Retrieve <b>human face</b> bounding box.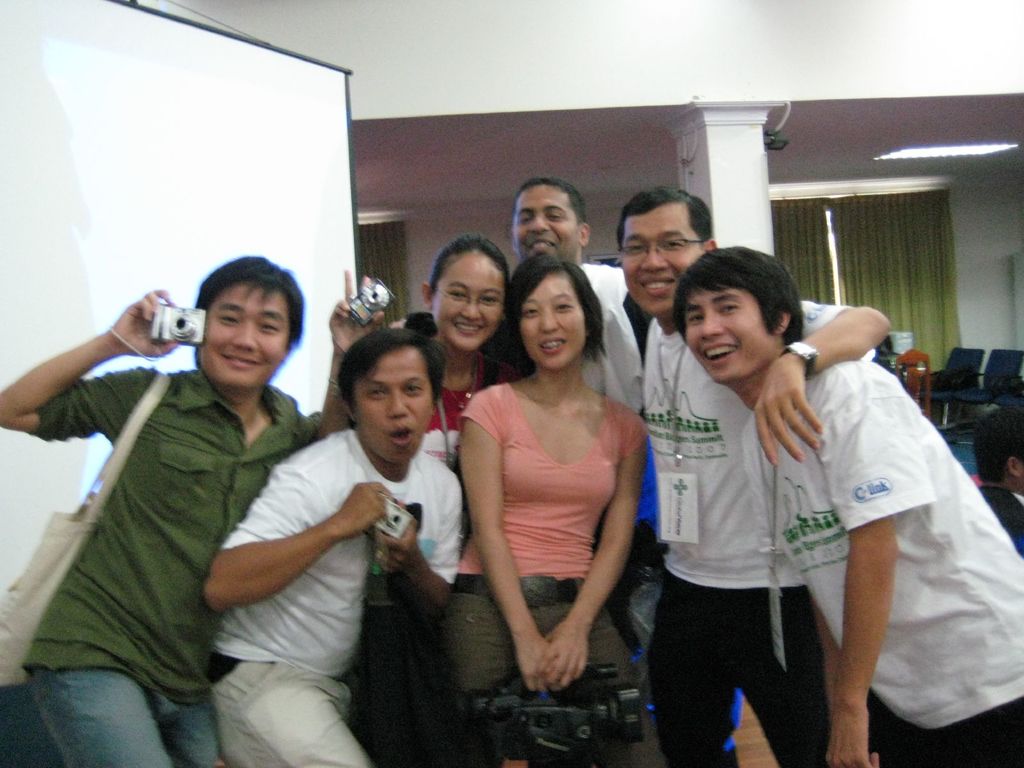
Bounding box: locate(199, 287, 287, 388).
